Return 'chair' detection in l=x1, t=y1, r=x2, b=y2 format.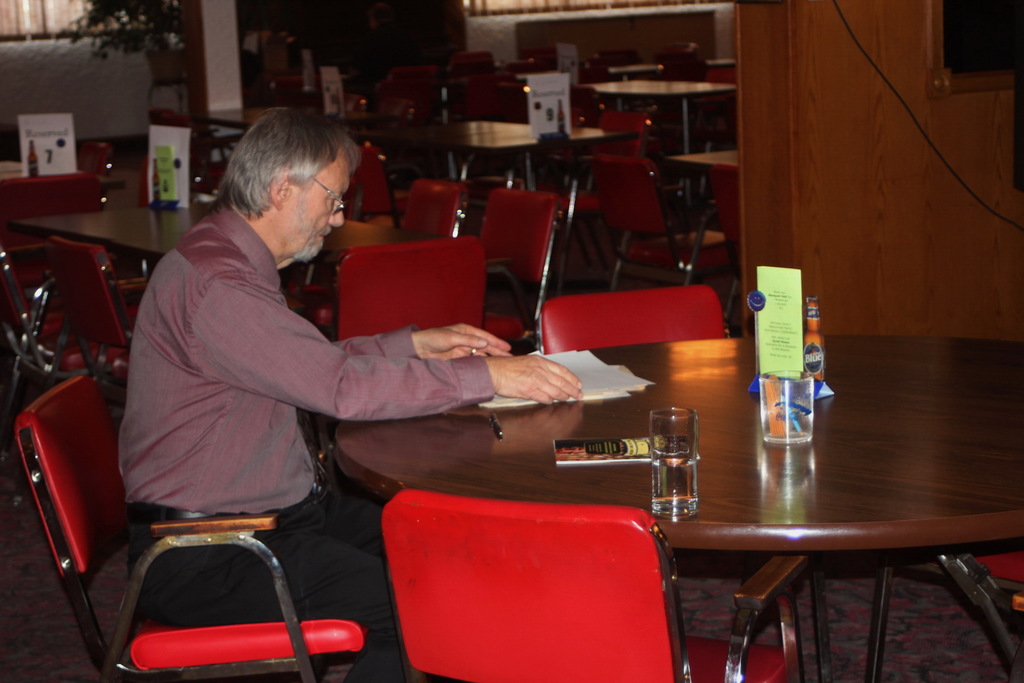
l=169, t=115, r=228, b=197.
